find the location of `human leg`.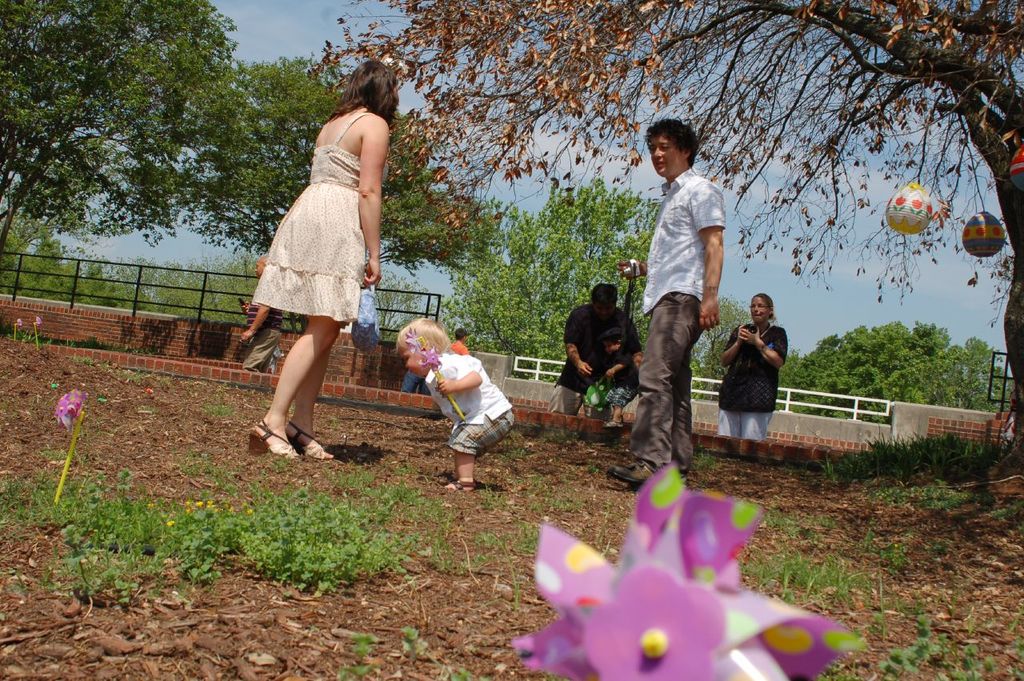
Location: select_region(604, 293, 709, 490).
